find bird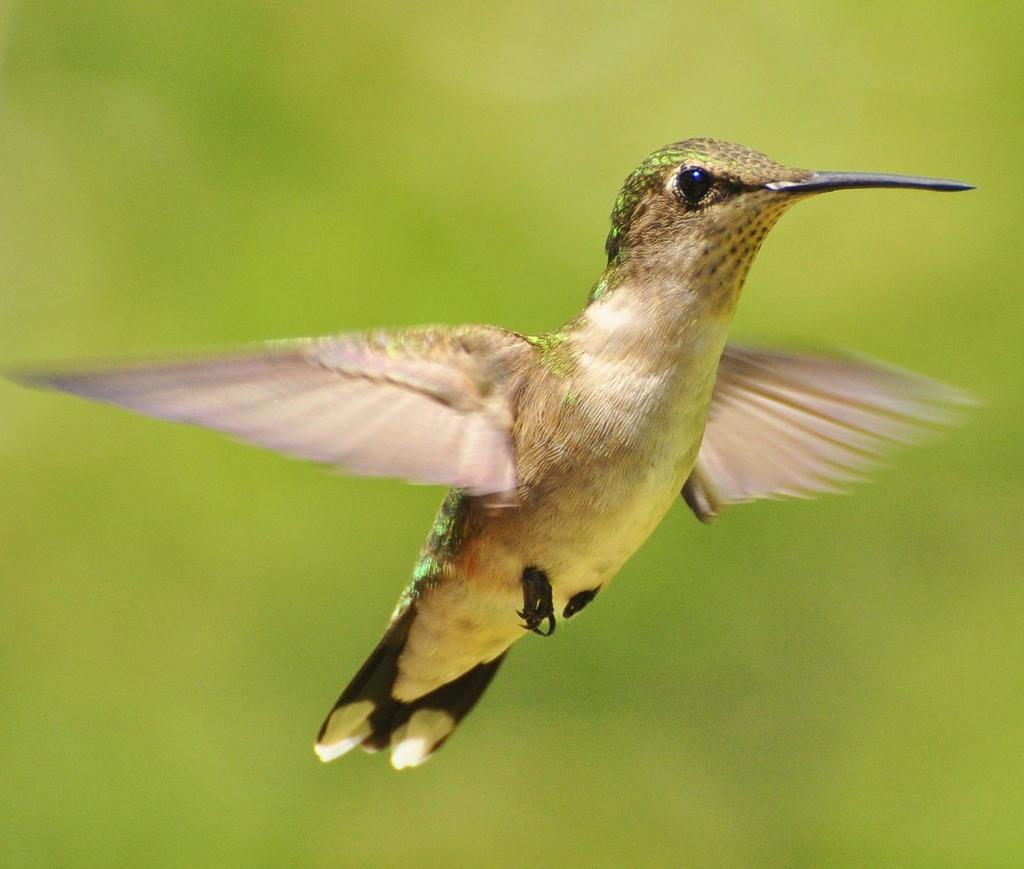
region(0, 136, 1001, 770)
